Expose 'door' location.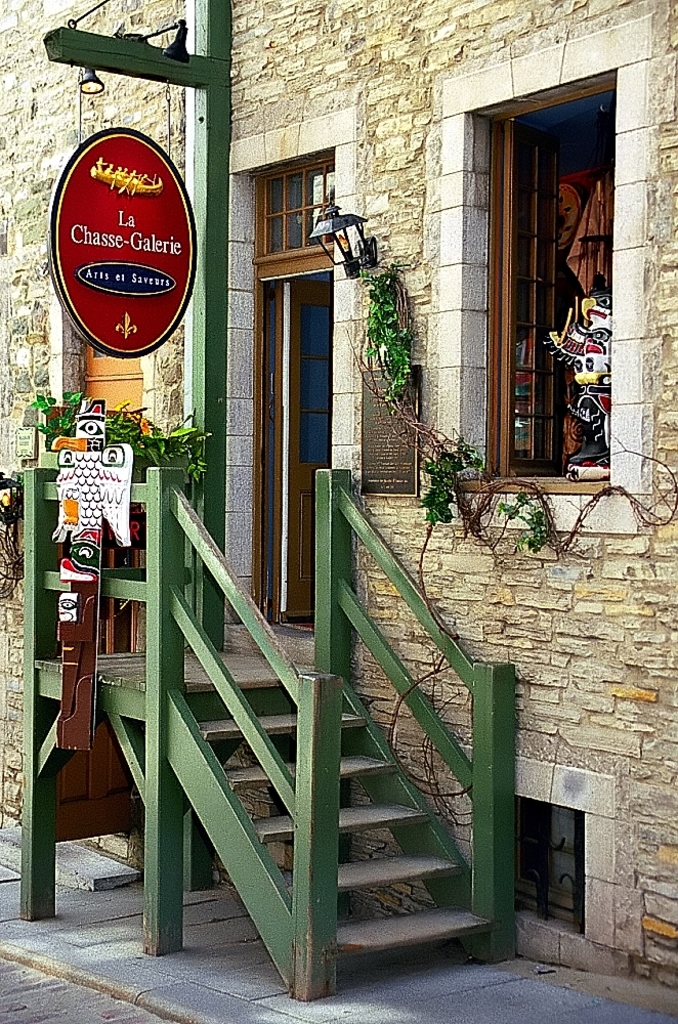
Exposed at <region>249, 272, 334, 626</region>.
